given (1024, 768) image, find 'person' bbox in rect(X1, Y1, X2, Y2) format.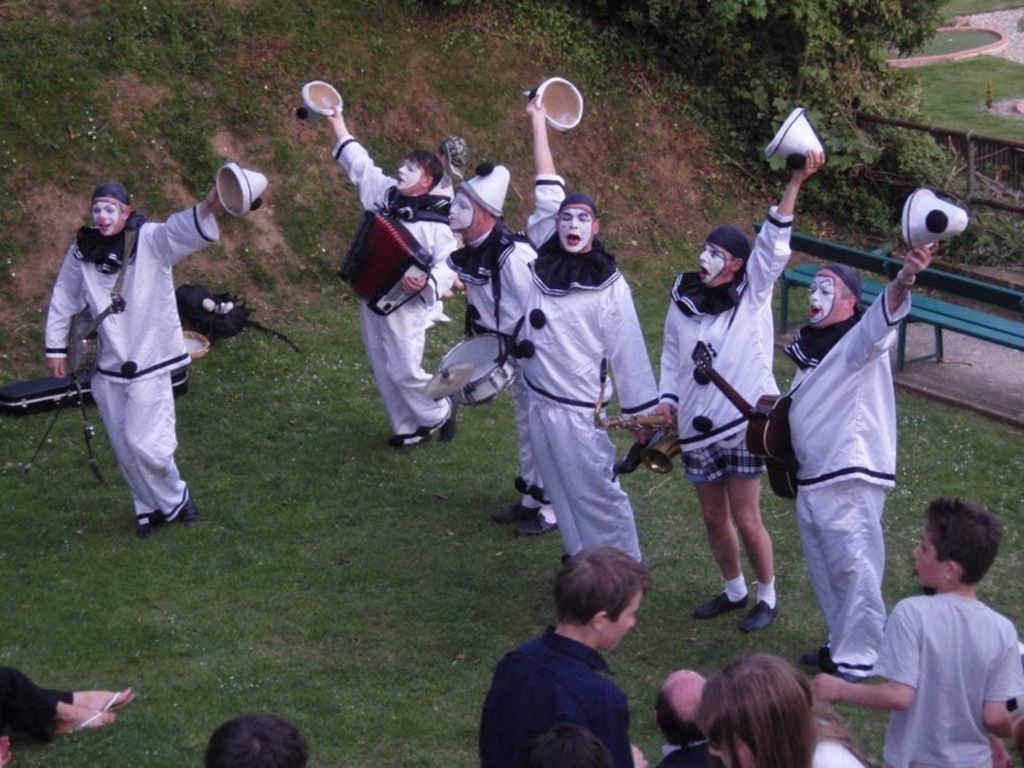
rect(325, 104, 461, 443).
